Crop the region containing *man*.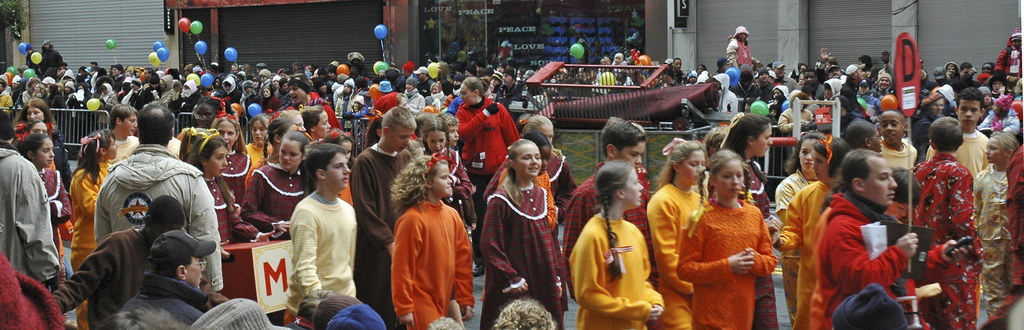
Crop region: 495 67 525 121.
